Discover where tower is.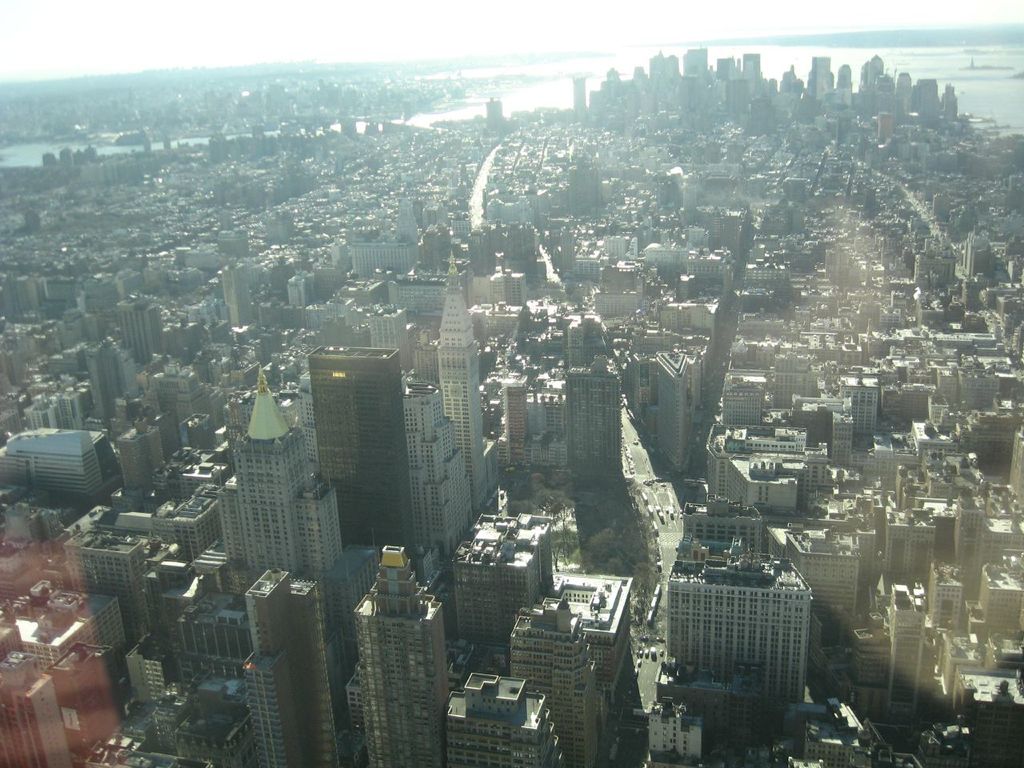
Discovered at region(889, 586, 925, 718).
